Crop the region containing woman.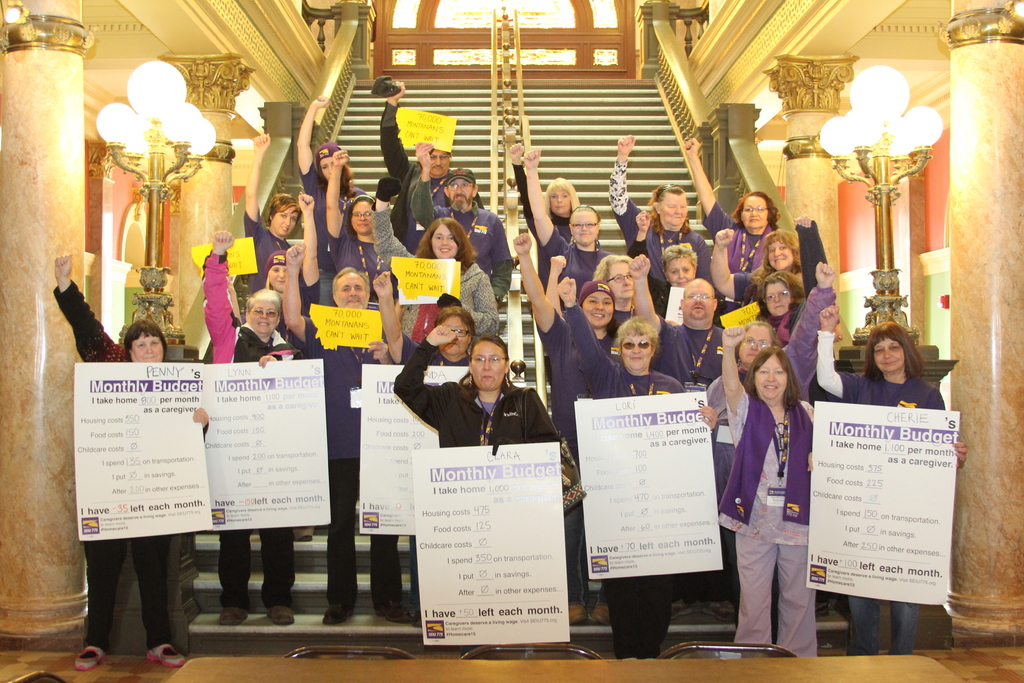
Crop region: x1=205 y1=234 x2=298 y2=627.
